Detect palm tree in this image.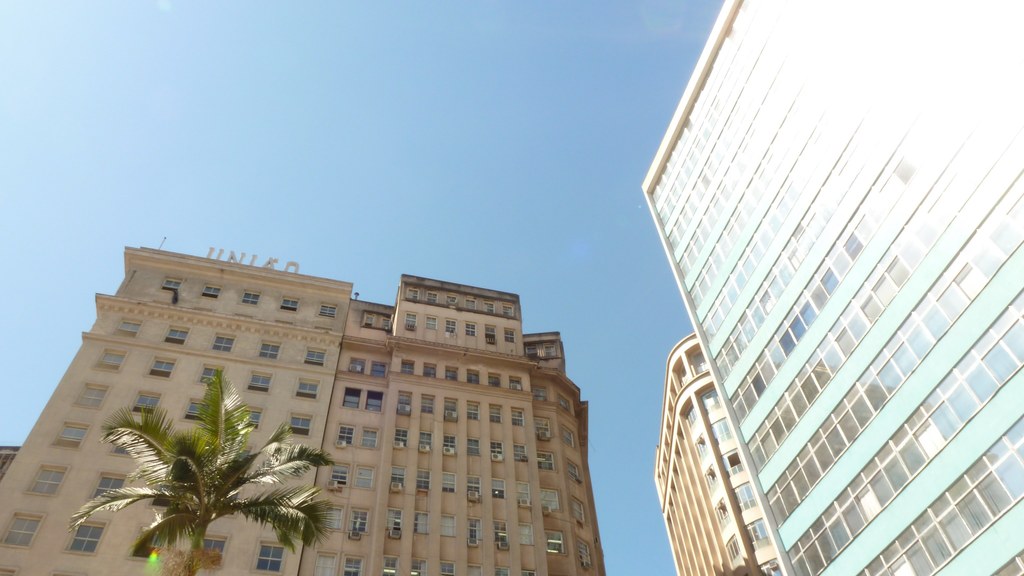
Detection: bbox=(70, 364, 344, 575).
